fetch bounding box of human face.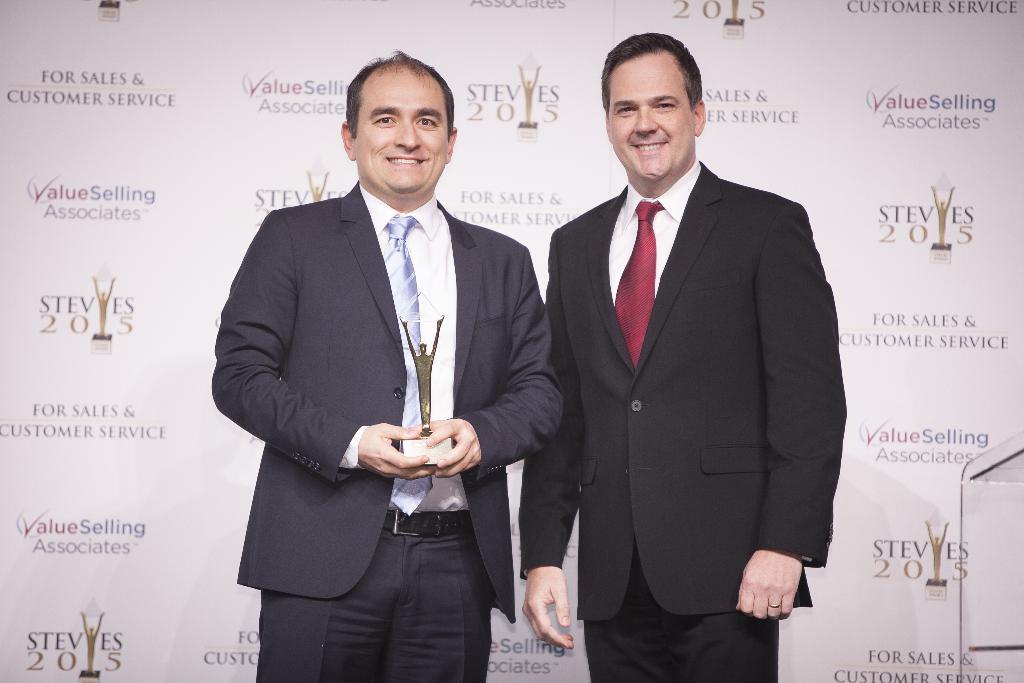
Bbox: [605,51,696,172].
